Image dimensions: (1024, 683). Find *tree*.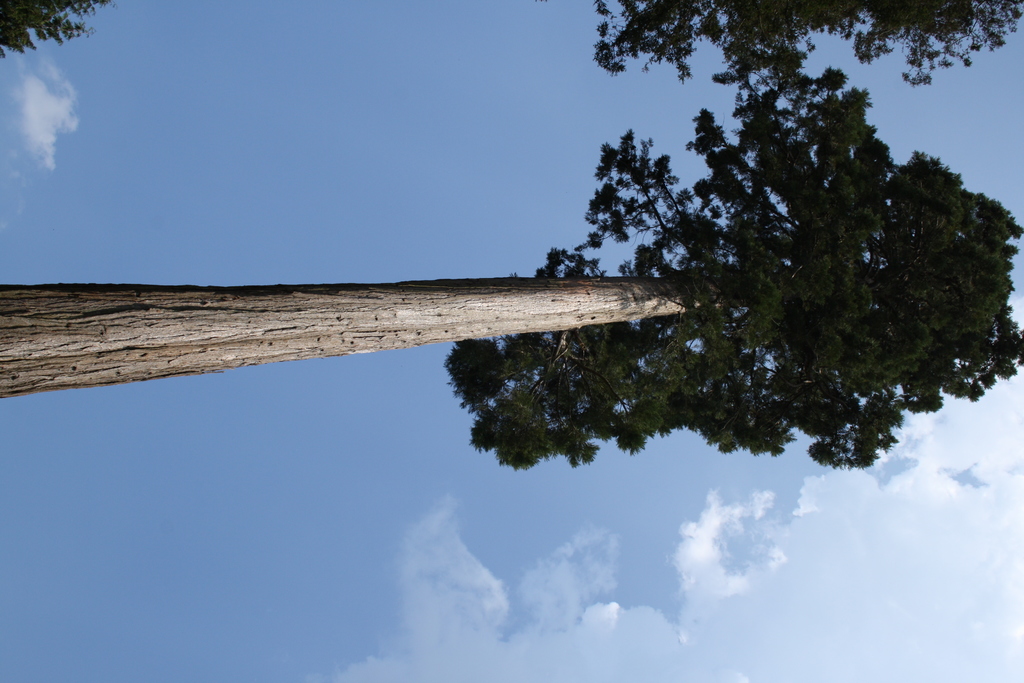
crop(74, 41, 1023, 634).
